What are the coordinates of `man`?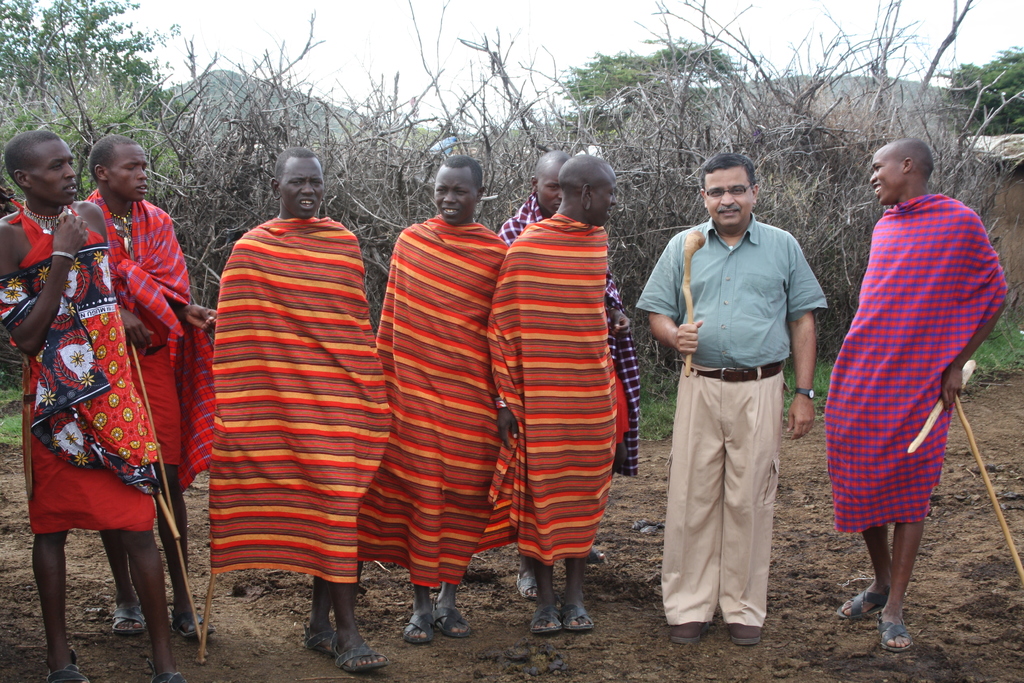
[374,153,508,646].
